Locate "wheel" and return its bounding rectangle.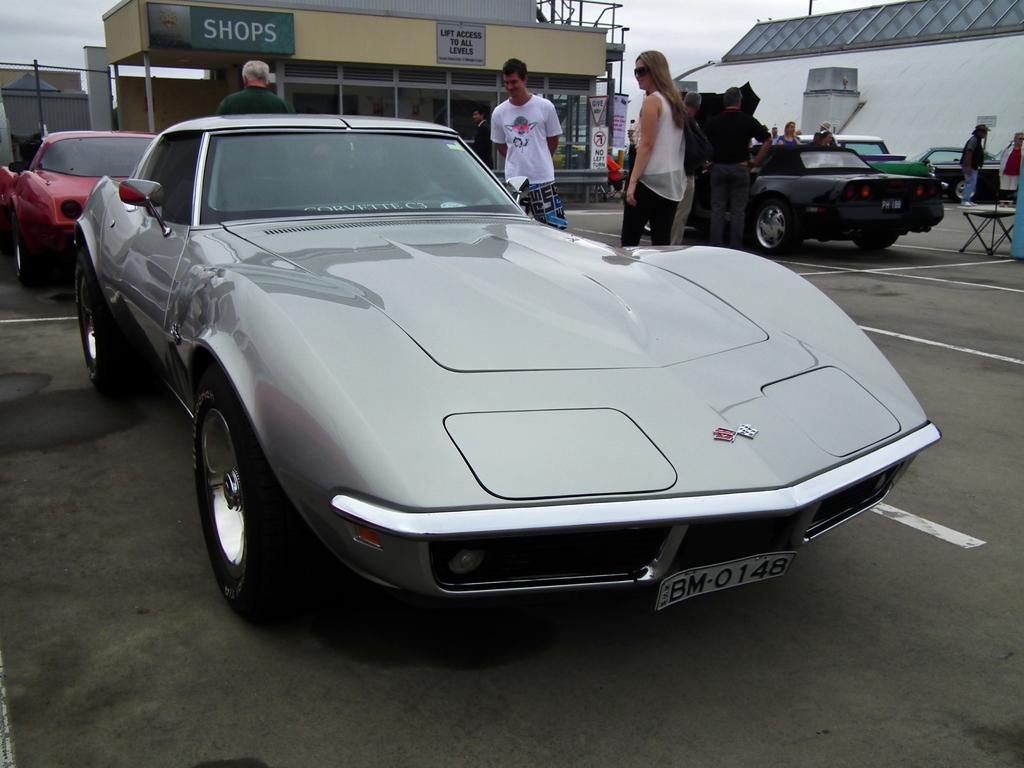
bbox(79, 251, 147, 391).
